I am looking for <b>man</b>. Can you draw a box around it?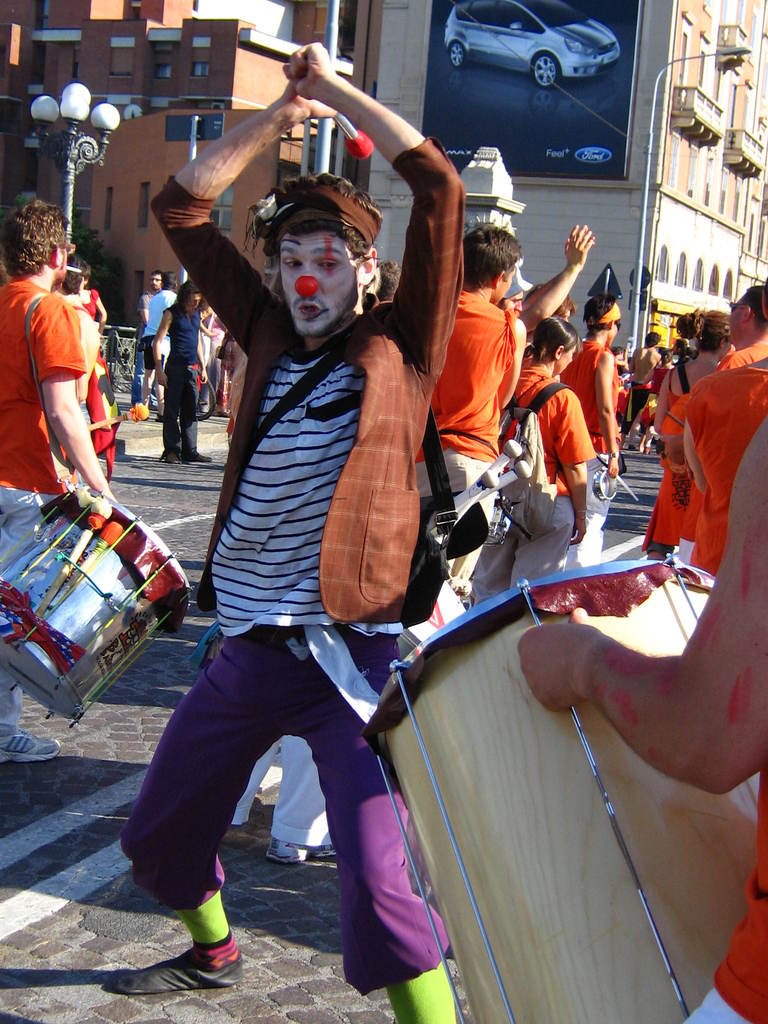
Sure, the bounding box is 152,279,212,465.
